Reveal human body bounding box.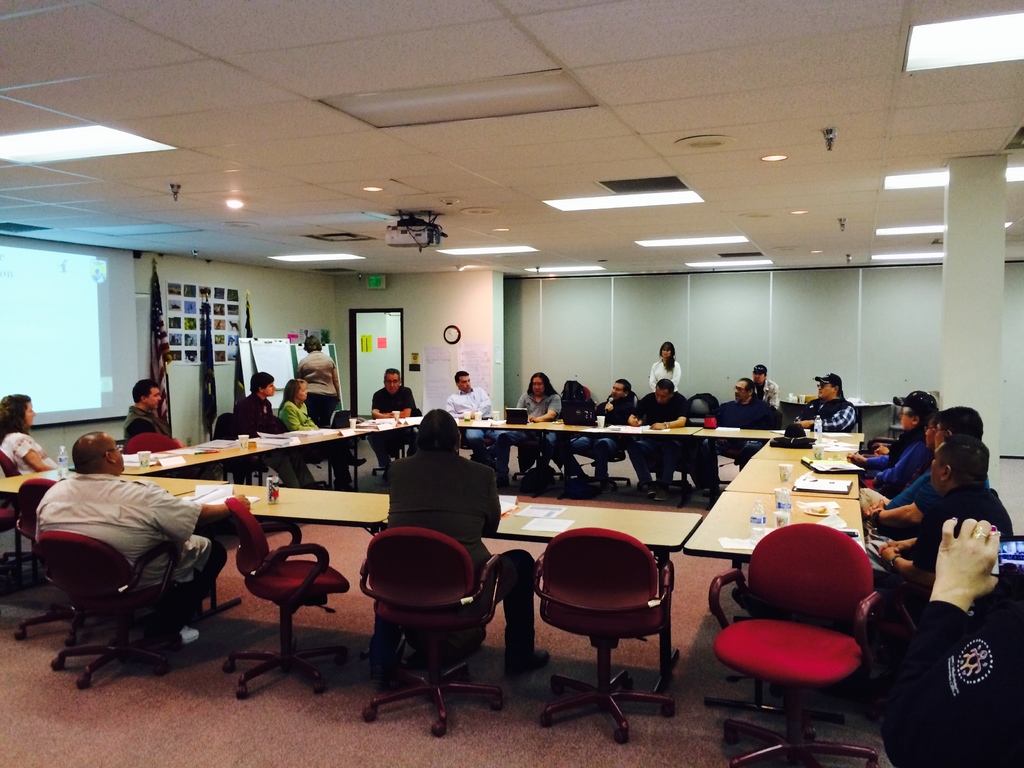
Revealed: l=516, t=384, r=559, b=474.
